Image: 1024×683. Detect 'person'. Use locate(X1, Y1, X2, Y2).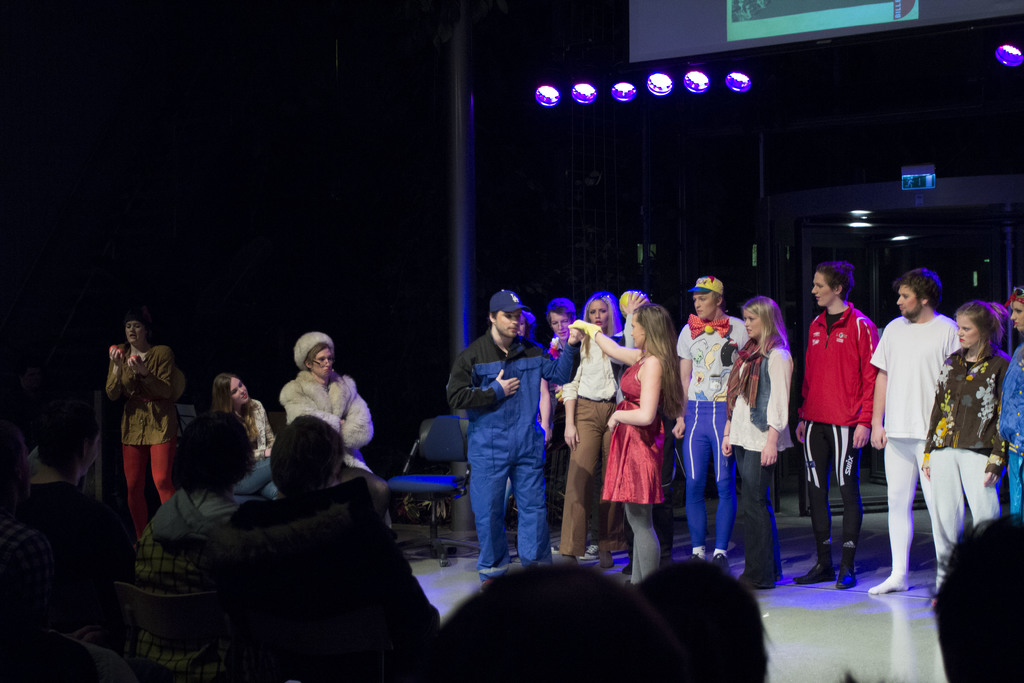
locate(566, 297, 611, 559).
